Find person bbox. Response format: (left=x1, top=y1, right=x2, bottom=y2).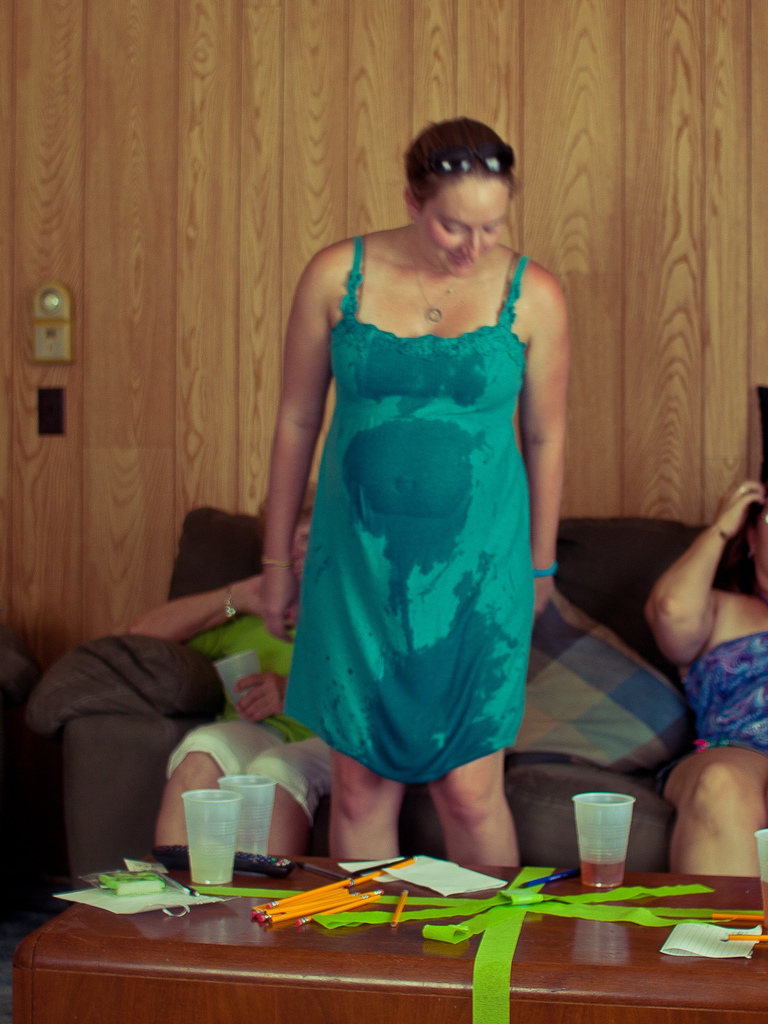
(left=255, top=111, right=571, bottom=868).
